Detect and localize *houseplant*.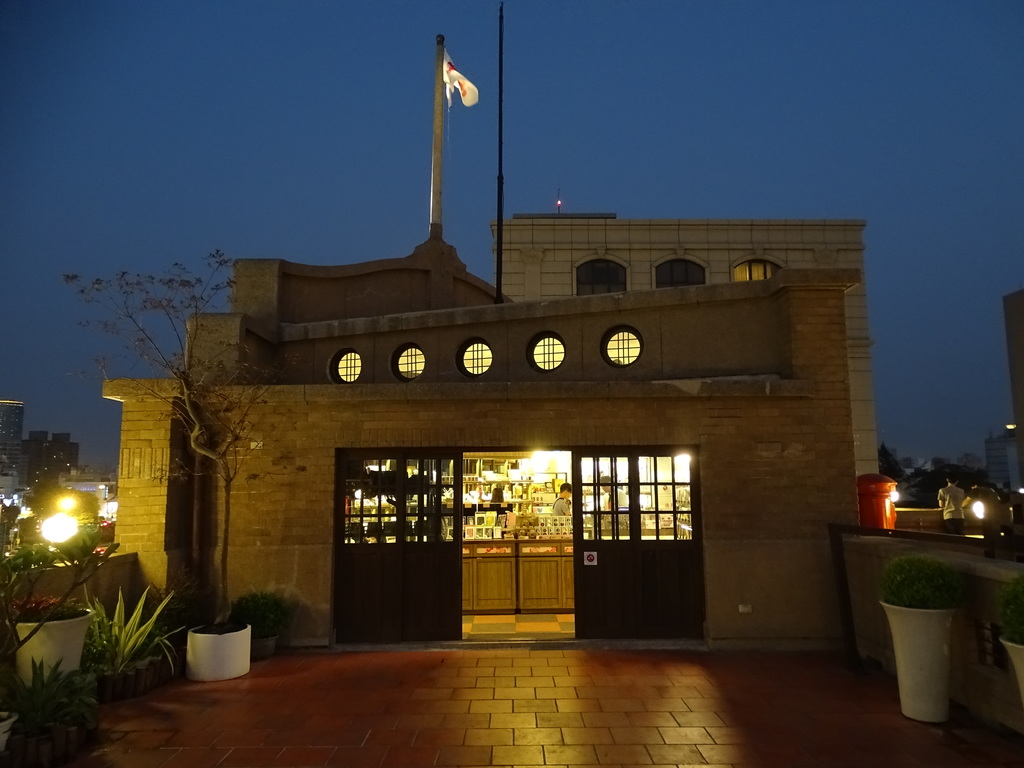
Localized at x1=7, y1=654, x2=134, y2=764.
